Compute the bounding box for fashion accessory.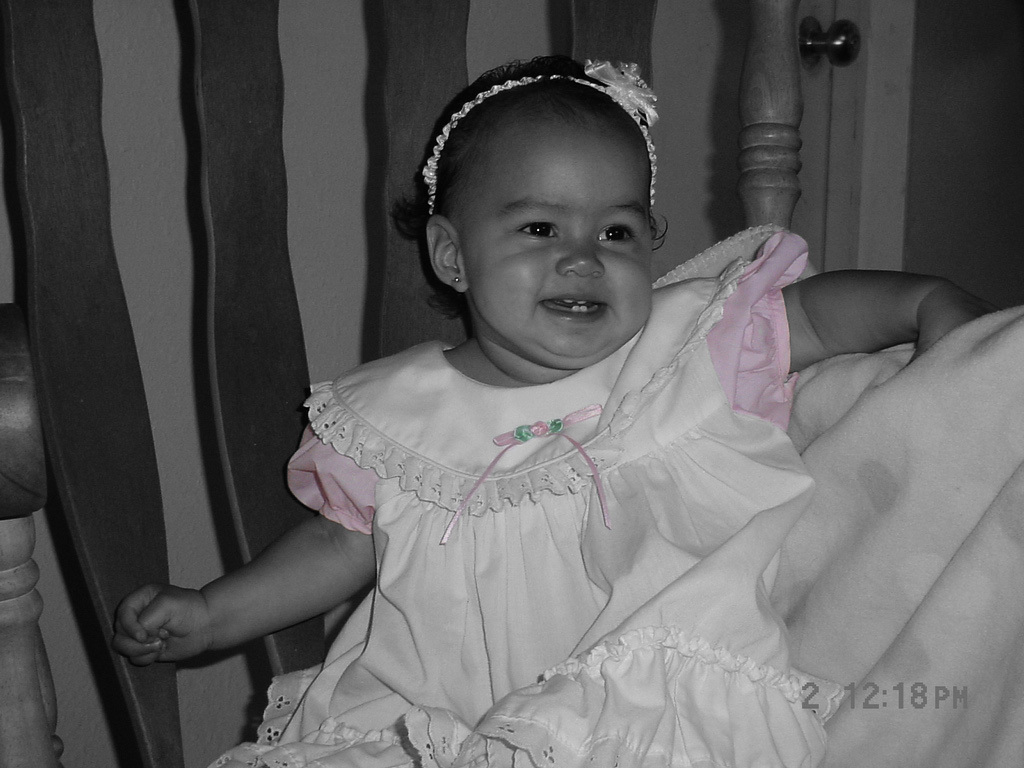
region(448, 272, 465, 285).
